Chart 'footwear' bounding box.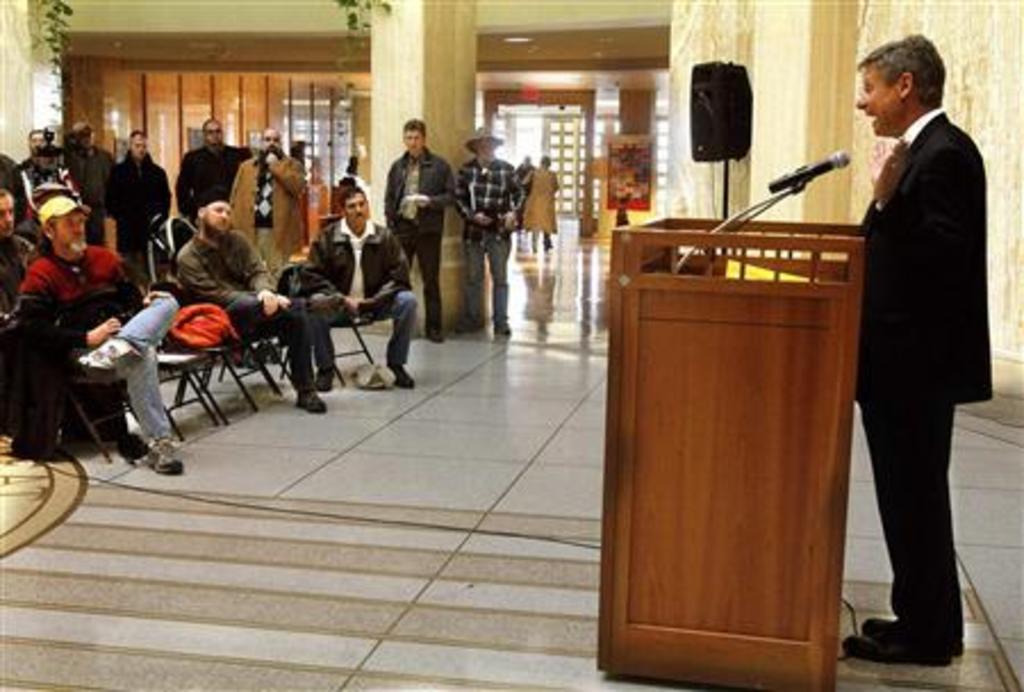
Charted: bbox=[148, 435, 187, 473].
